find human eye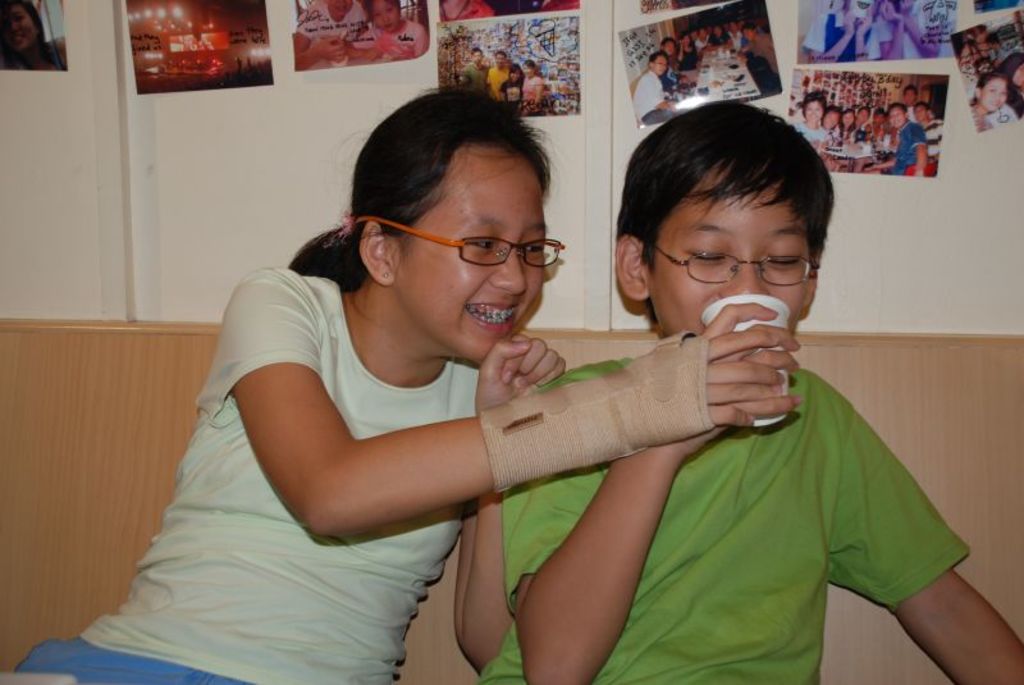
locate(521, 237, 543, 261)
